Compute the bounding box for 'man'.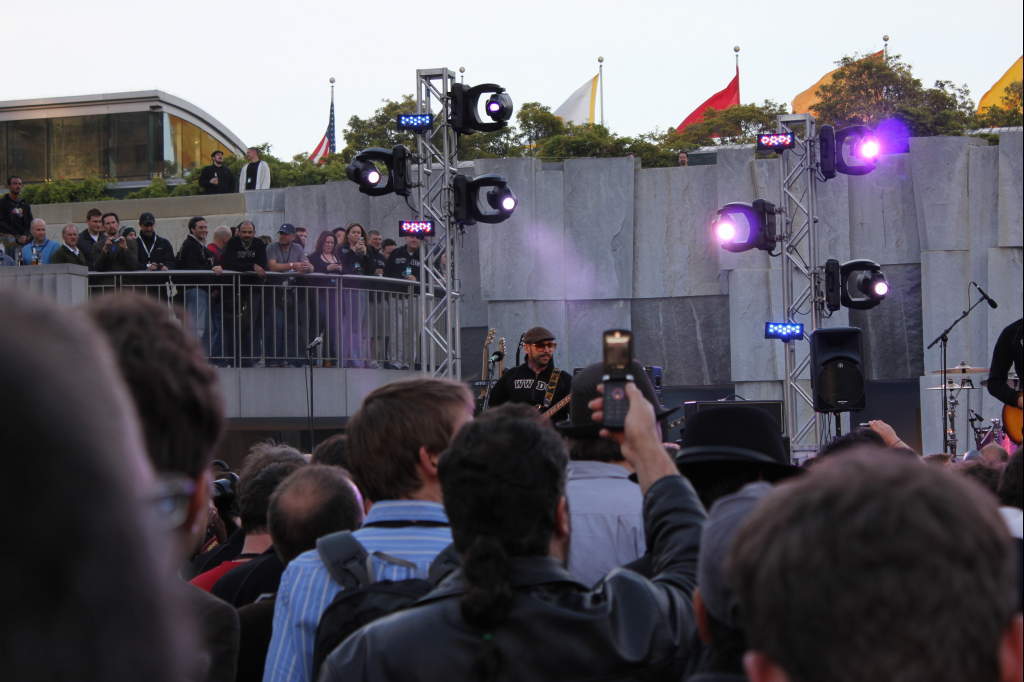
bbox(338, 227, 387, 367).
